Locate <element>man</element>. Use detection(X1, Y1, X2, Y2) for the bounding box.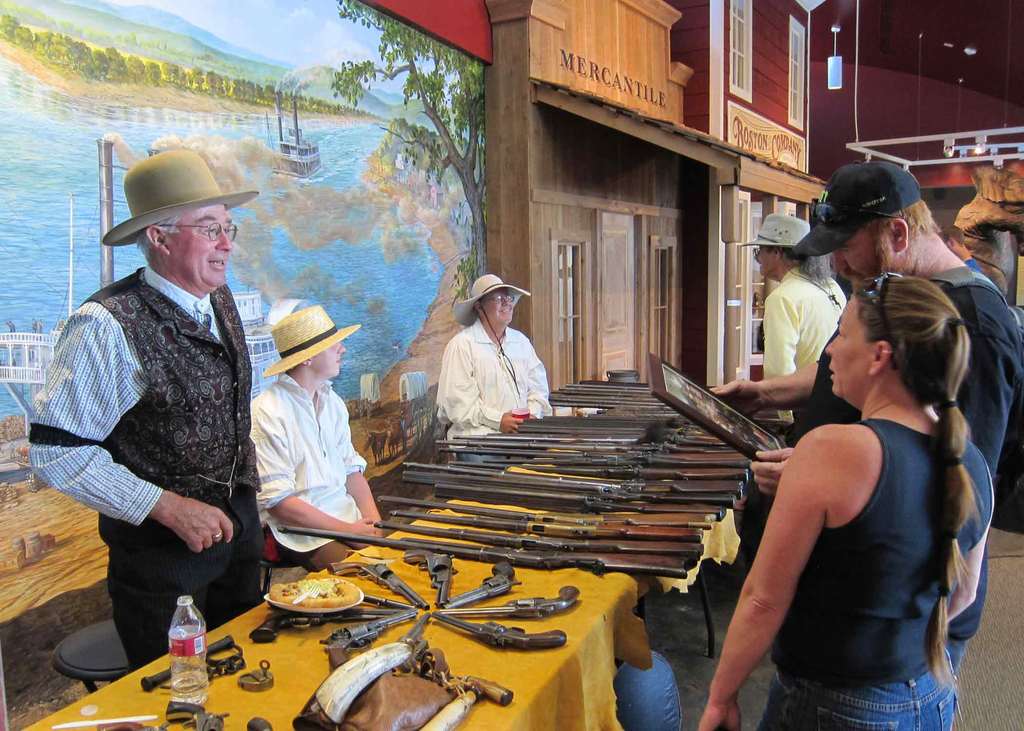
detection(24, 147, 278, 666).
